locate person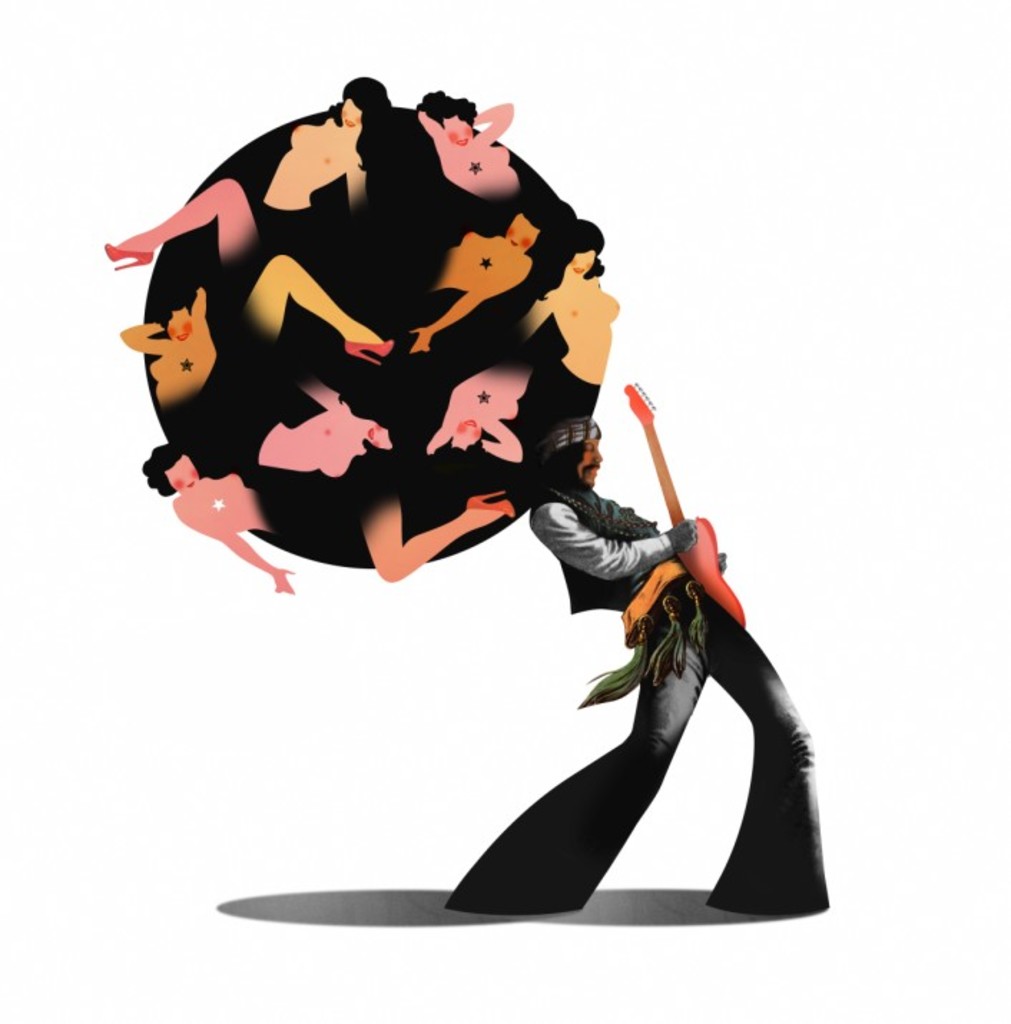
<bbox>418, 84, 521, 206</bbox>
